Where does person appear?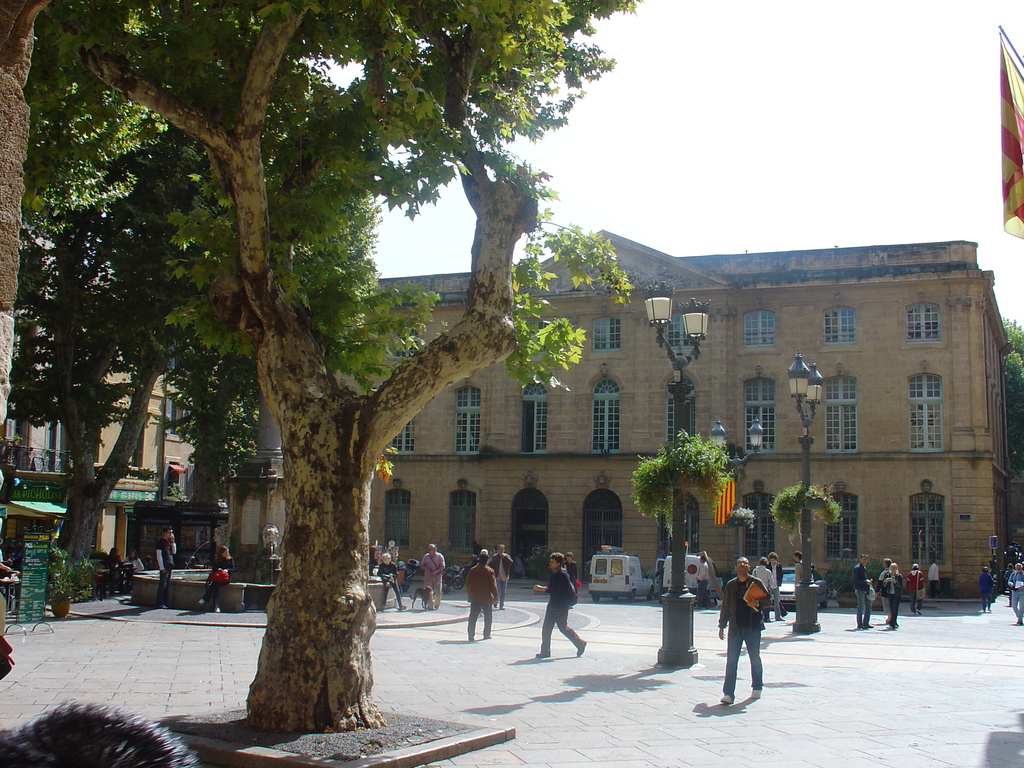
Appears at l=927, t=557, r=938, b=597.
